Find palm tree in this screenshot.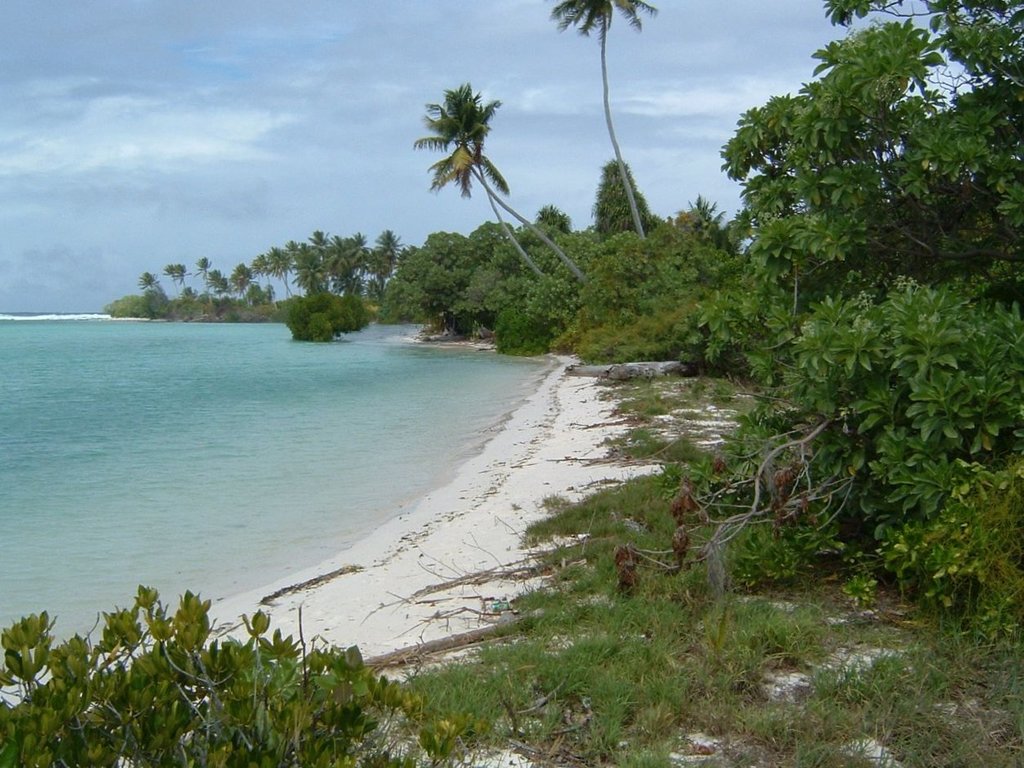
The bounding box for palm tree is 224,257,253,317.
